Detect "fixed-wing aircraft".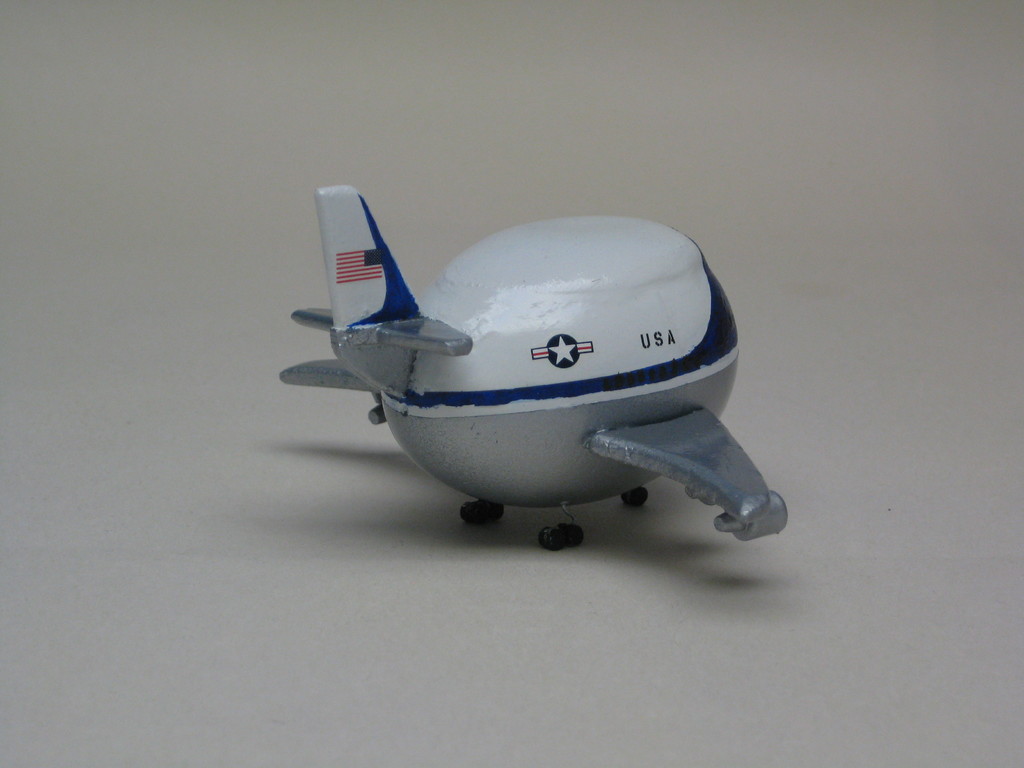
Detected at crop(275, 180, 794, 559).
